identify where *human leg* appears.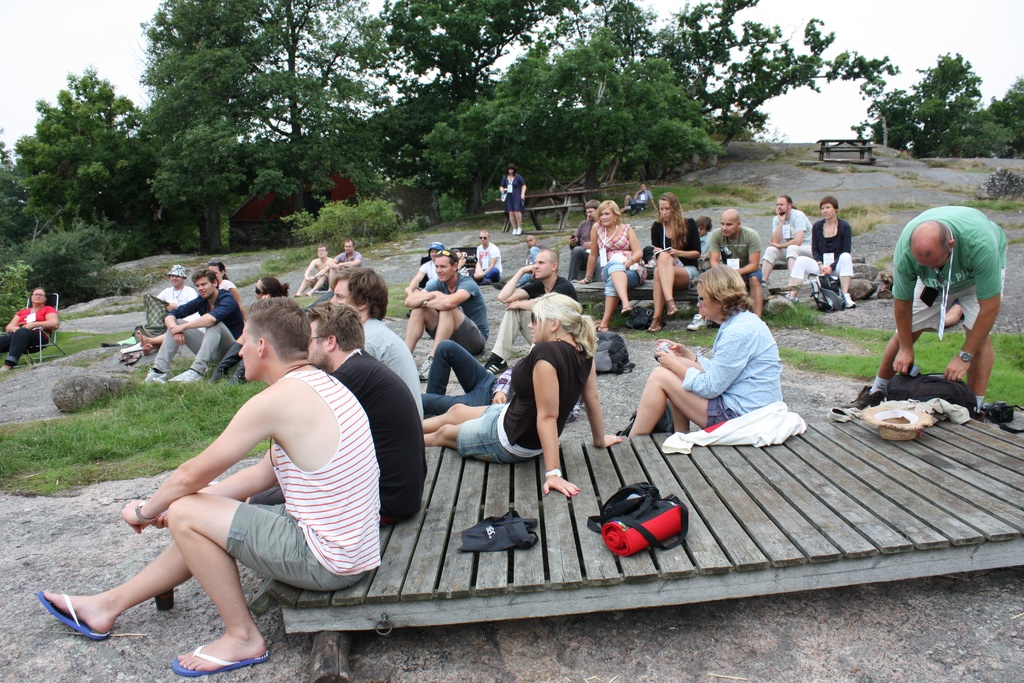
Appears at BBox(404, 306, 484, 381).
